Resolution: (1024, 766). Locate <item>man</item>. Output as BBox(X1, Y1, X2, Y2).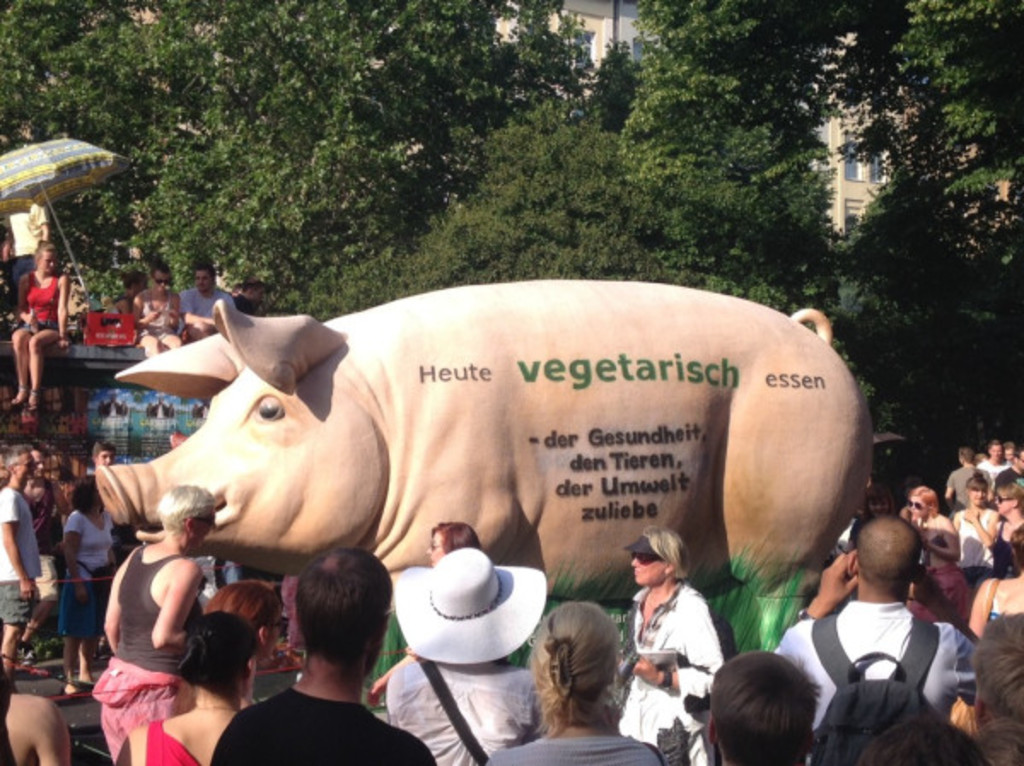
BBox(26, 442, 68, 650).
